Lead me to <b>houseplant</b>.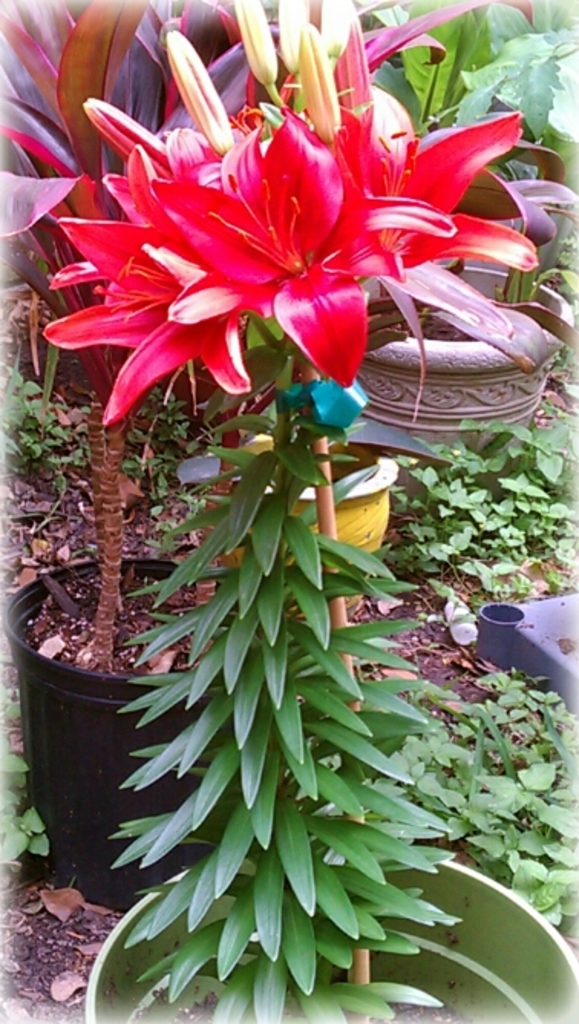
Lead to <bbox>0, 0, 538, 915</bbox>.
